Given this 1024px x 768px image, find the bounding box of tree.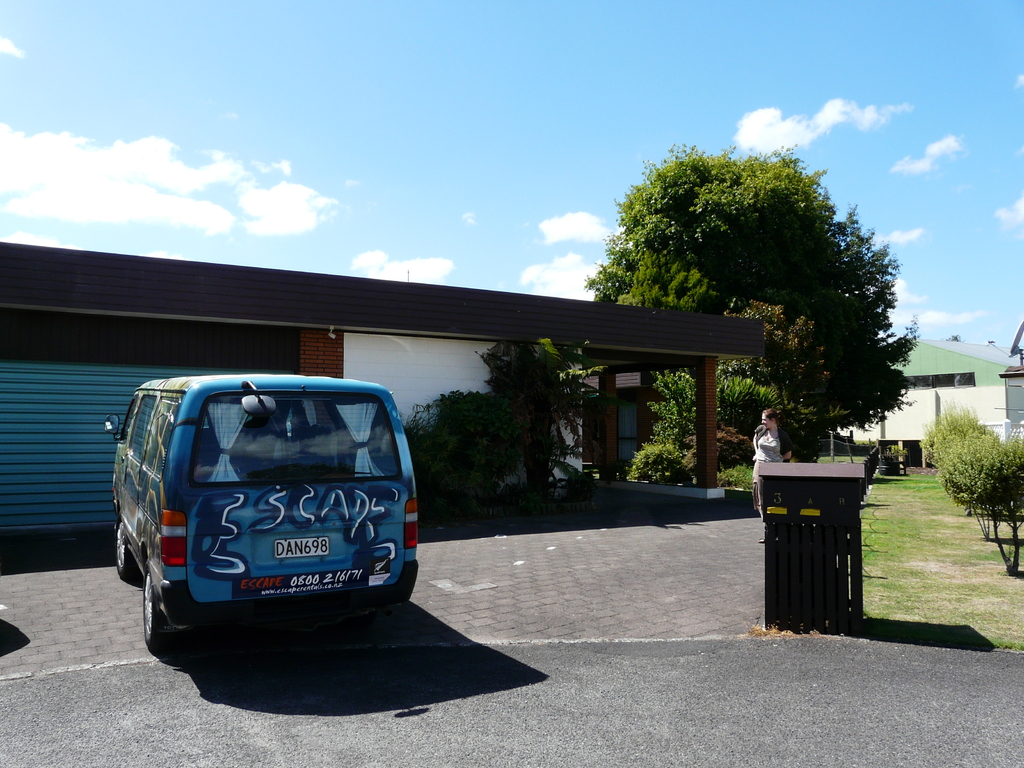
579 129 916 426.
